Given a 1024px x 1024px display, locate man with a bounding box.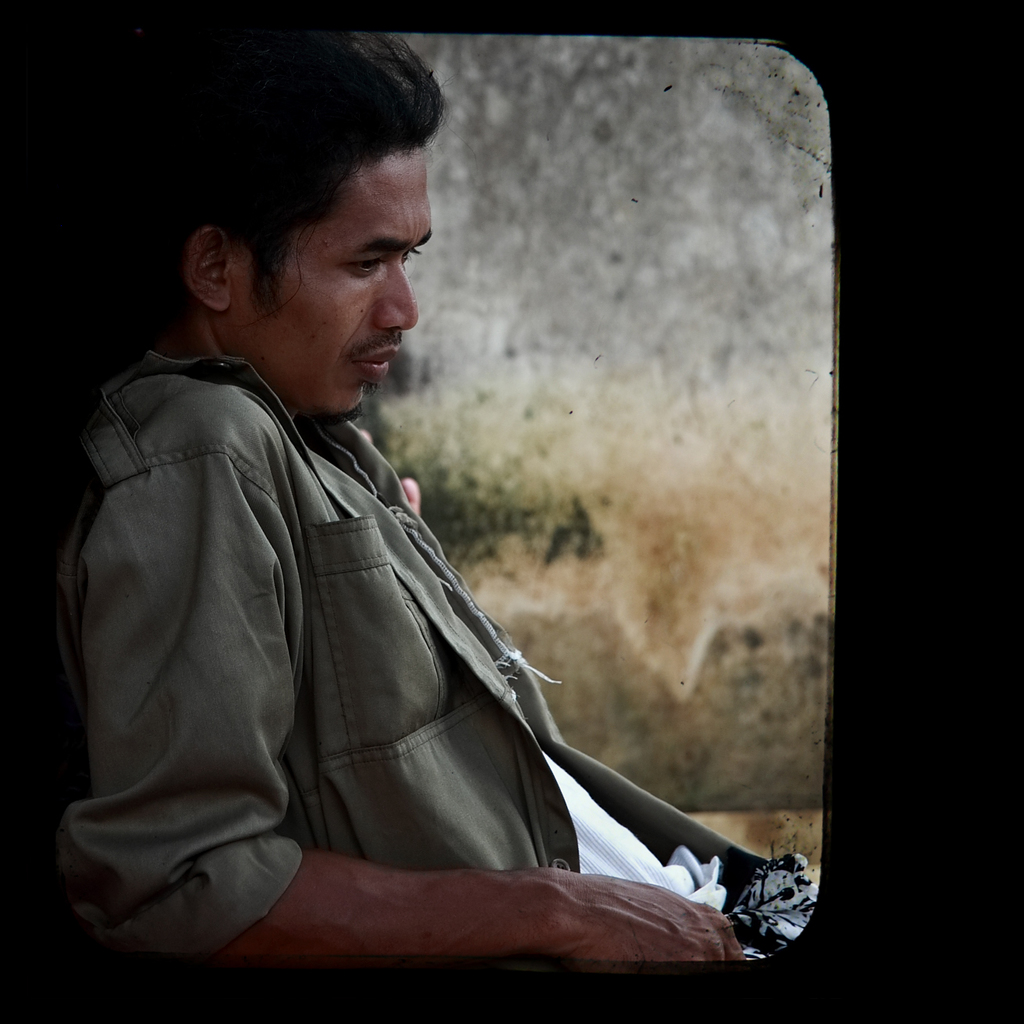
Located: 48/23/810/969.
